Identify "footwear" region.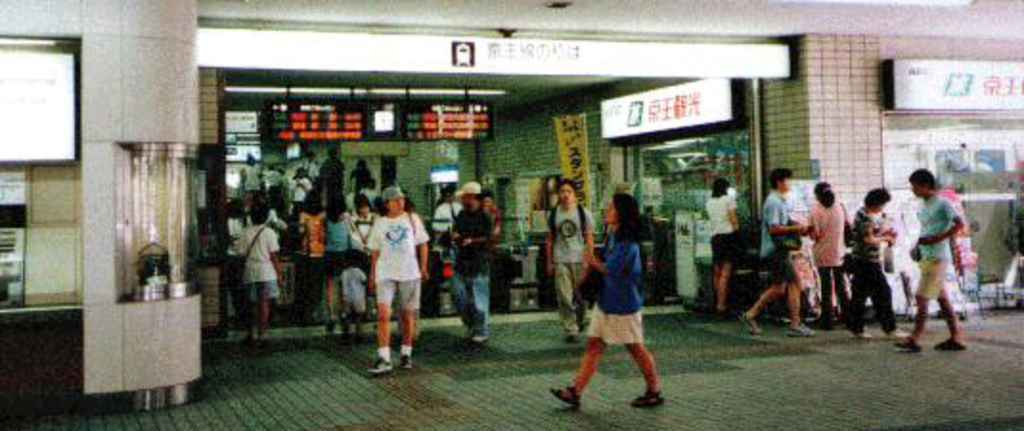
Region: locate(932, 337, 970, 352).
